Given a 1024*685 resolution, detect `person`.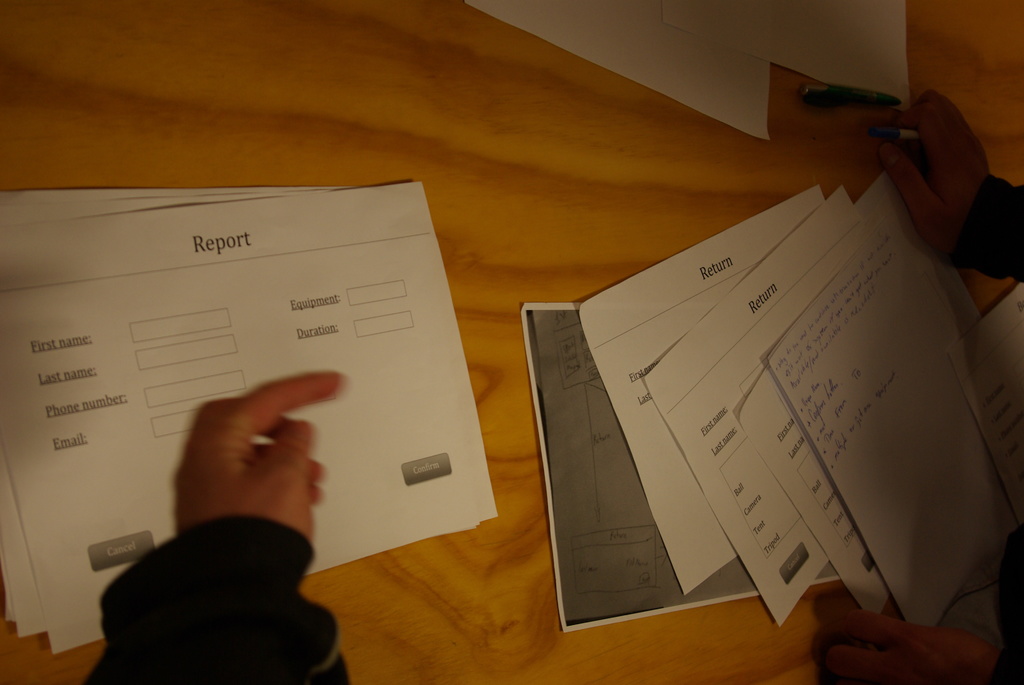
locate(84, 370, 351, 684).
